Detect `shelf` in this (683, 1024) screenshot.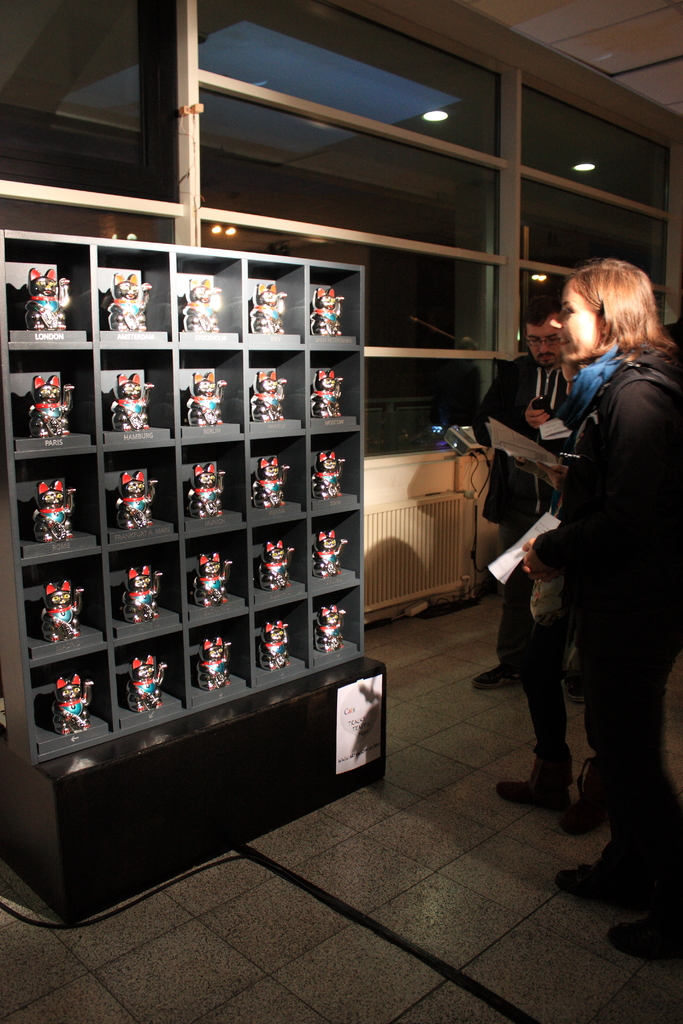
Detection: region(187, 607, 254, 715).
